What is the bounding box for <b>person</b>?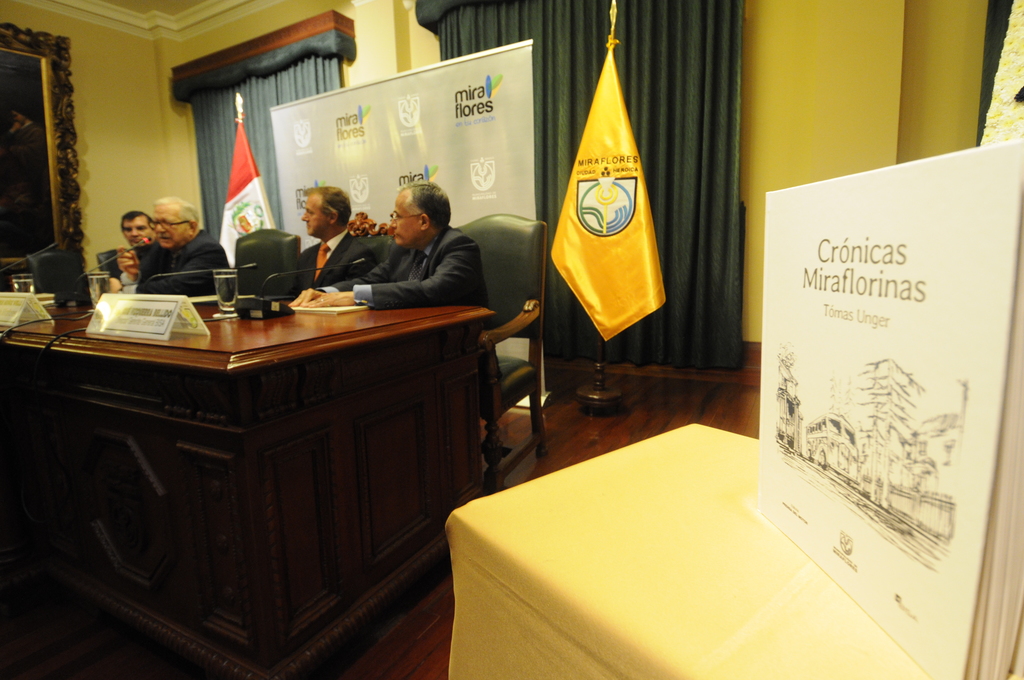
box=[123, 209, 156, 250].
